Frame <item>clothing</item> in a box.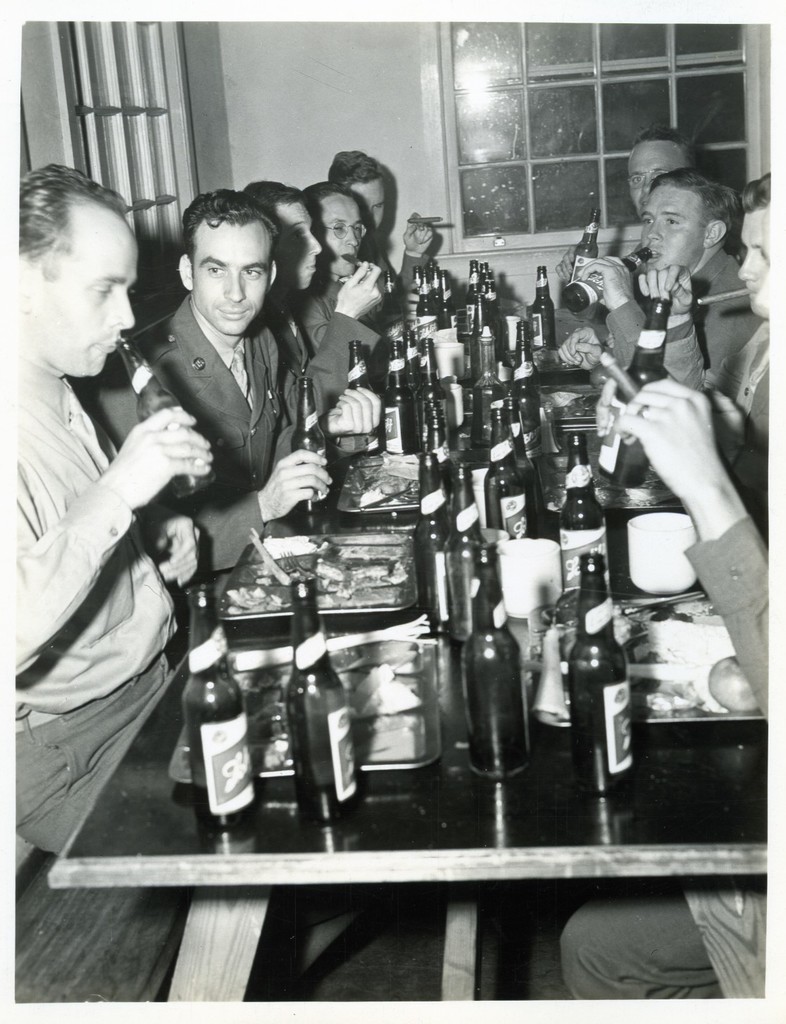
313 273 343 310.
